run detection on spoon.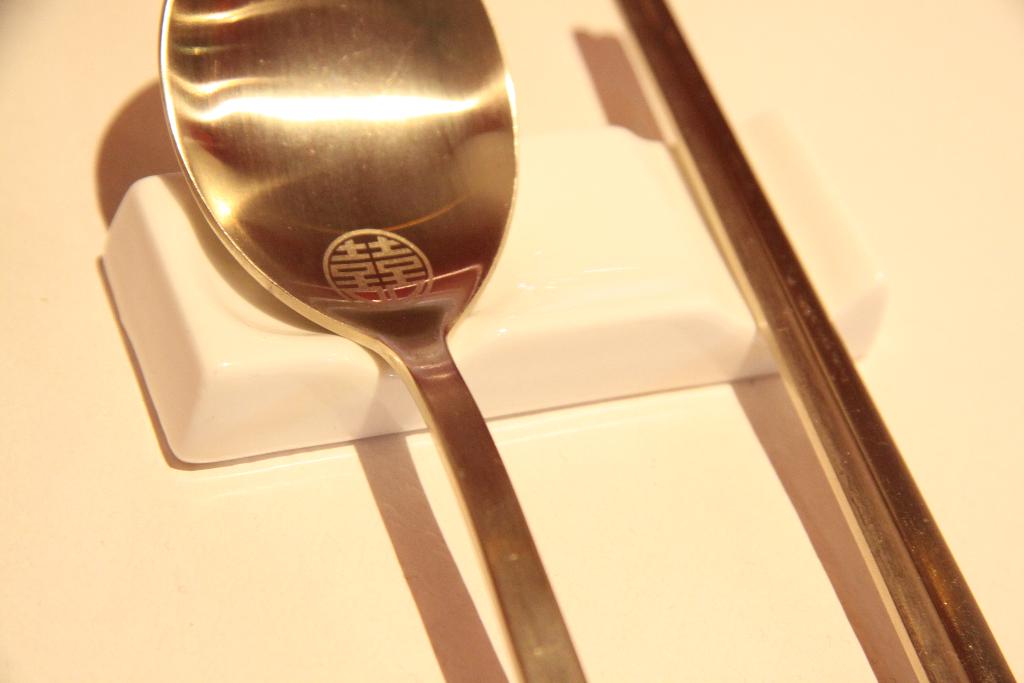
Result: (left=159, top=0, right=585, bottom=682).
